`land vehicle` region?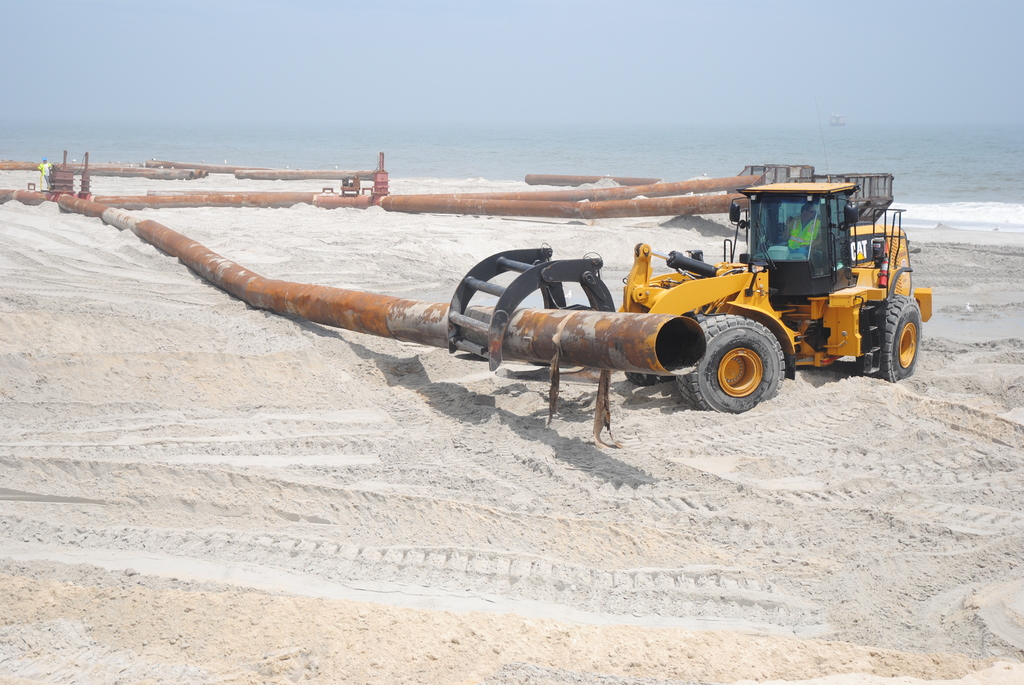
BBox(449, 168, 938, 419)
